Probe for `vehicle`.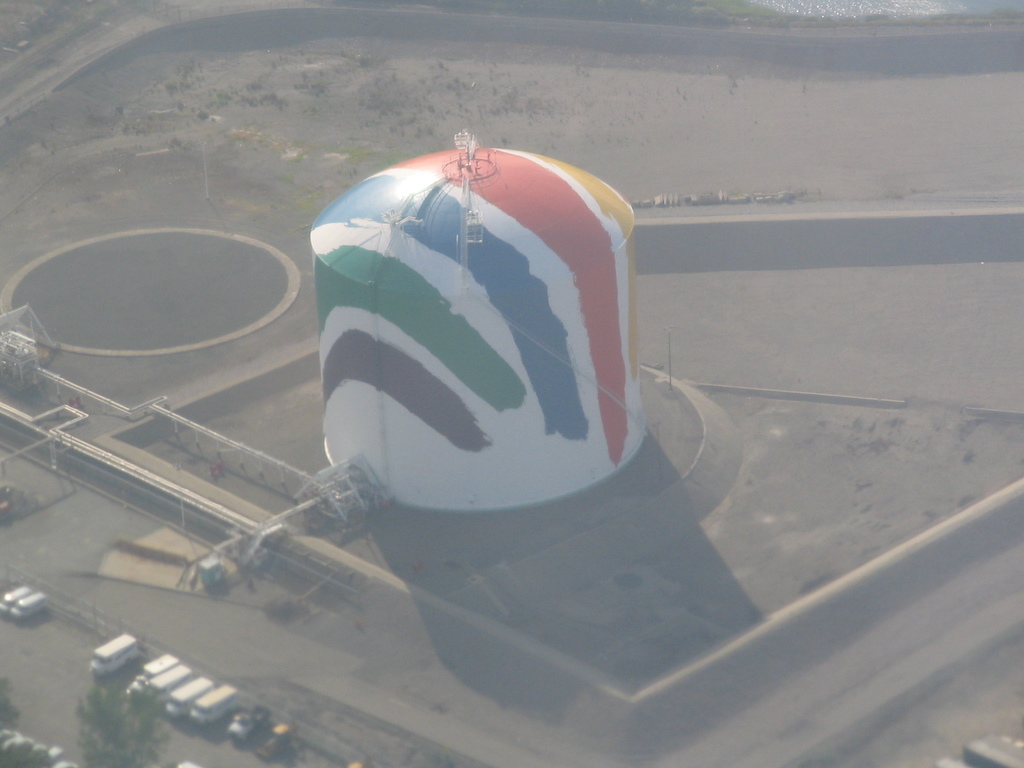
Probe result: bbox=(260, 726, 297, 759).
